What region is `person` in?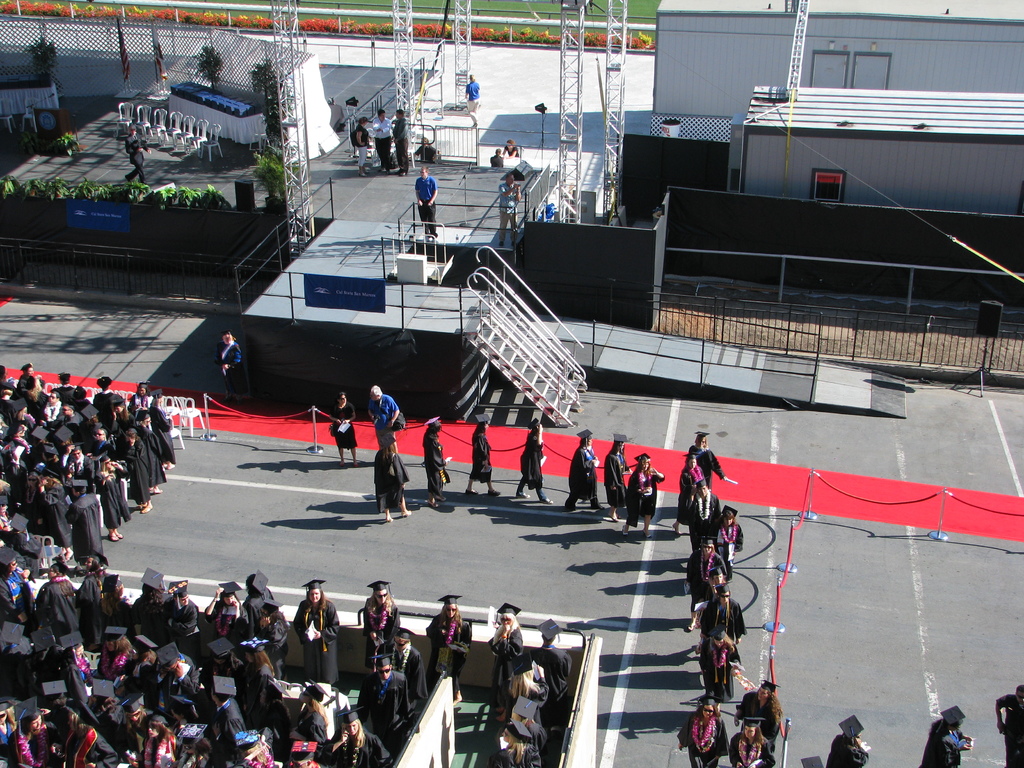
[356,655,412,745].
